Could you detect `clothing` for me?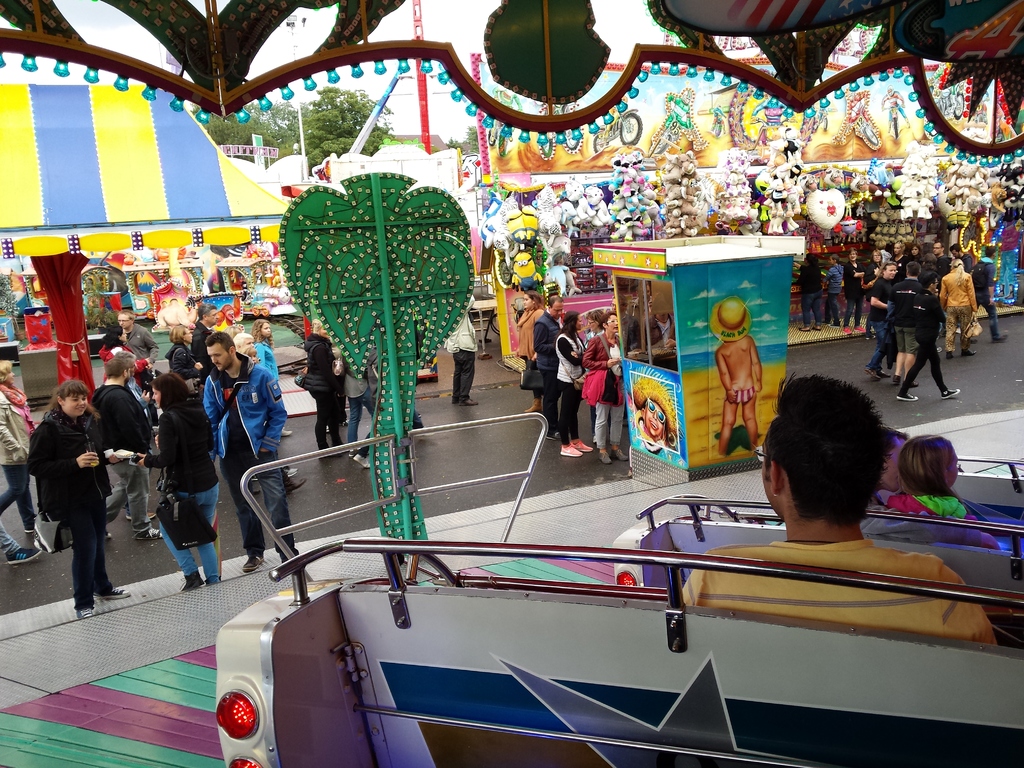
Detection result: locate(632, 296, 659, 313).
